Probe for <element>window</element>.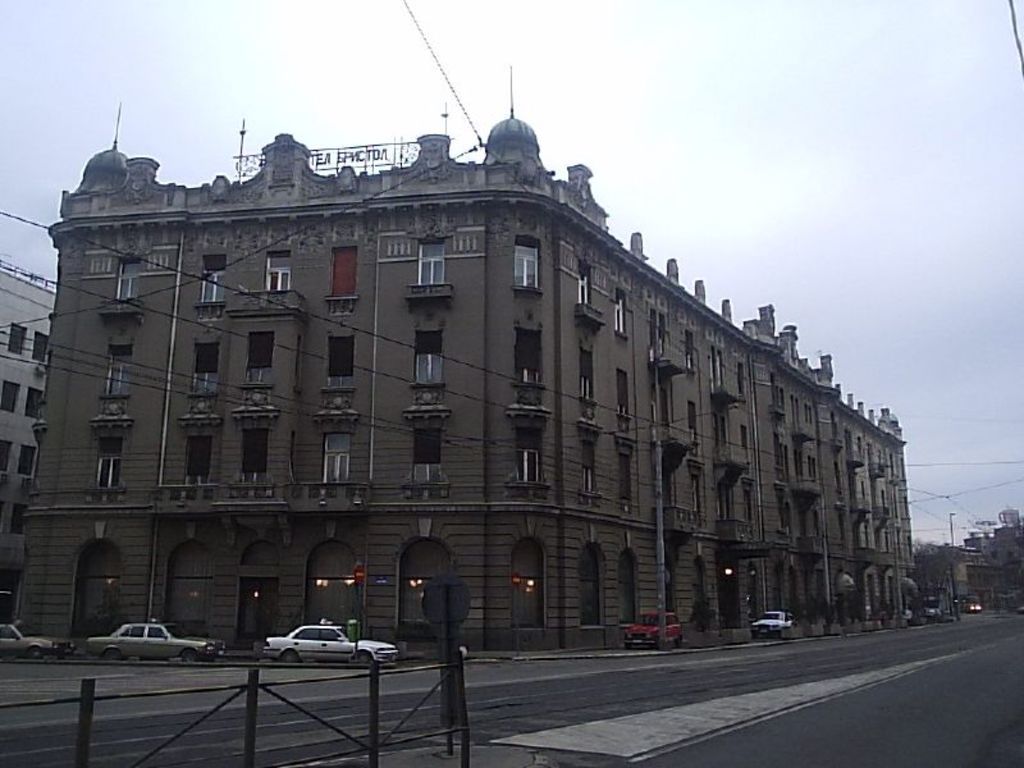
Probe result: (left=102, top=343, right=136, bottom=397).
